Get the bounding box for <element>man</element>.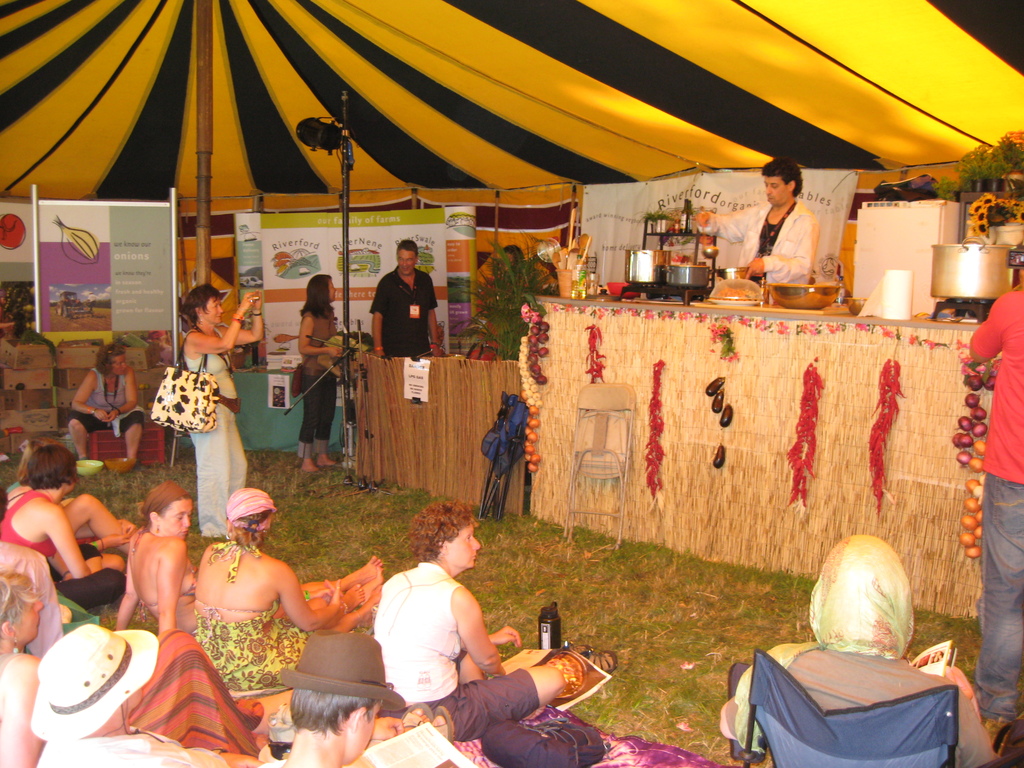
x1=358, y1=251, x2=435, y2=364.
